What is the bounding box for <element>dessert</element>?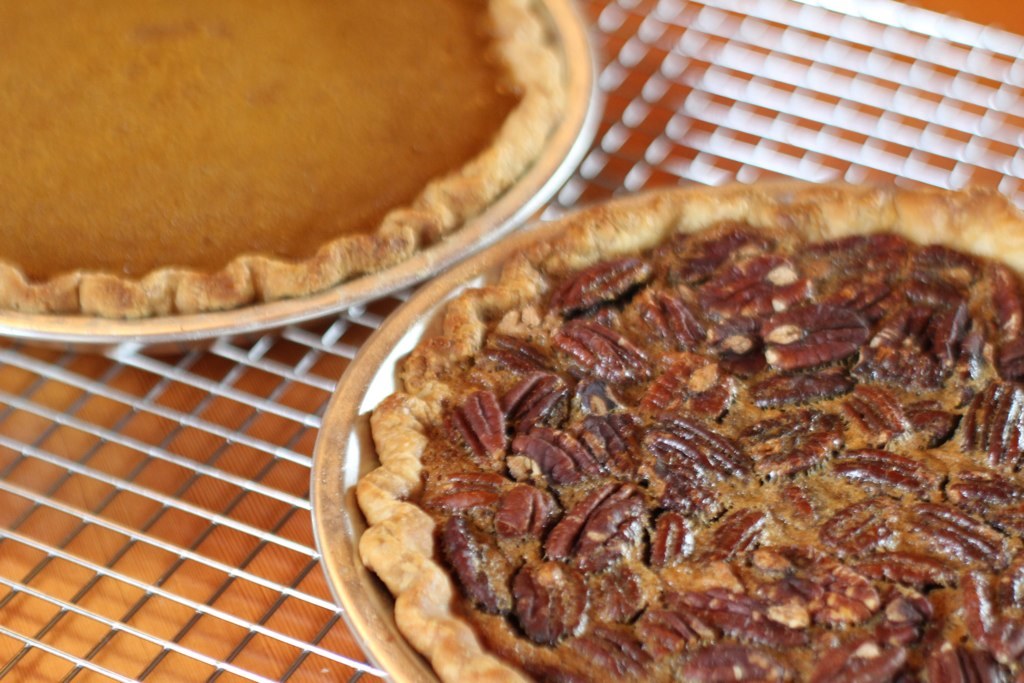
bbox(0, 0, 556, 319).
